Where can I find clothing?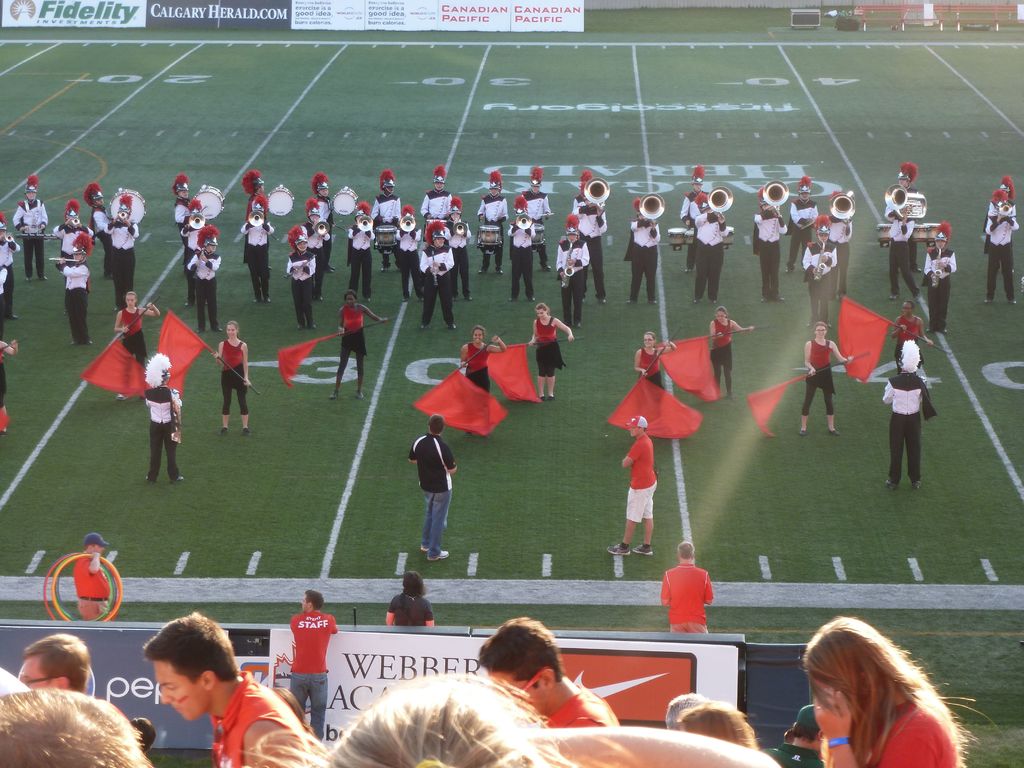
You can find it at [x1=210, y1=669, x2=298, y2=767].
